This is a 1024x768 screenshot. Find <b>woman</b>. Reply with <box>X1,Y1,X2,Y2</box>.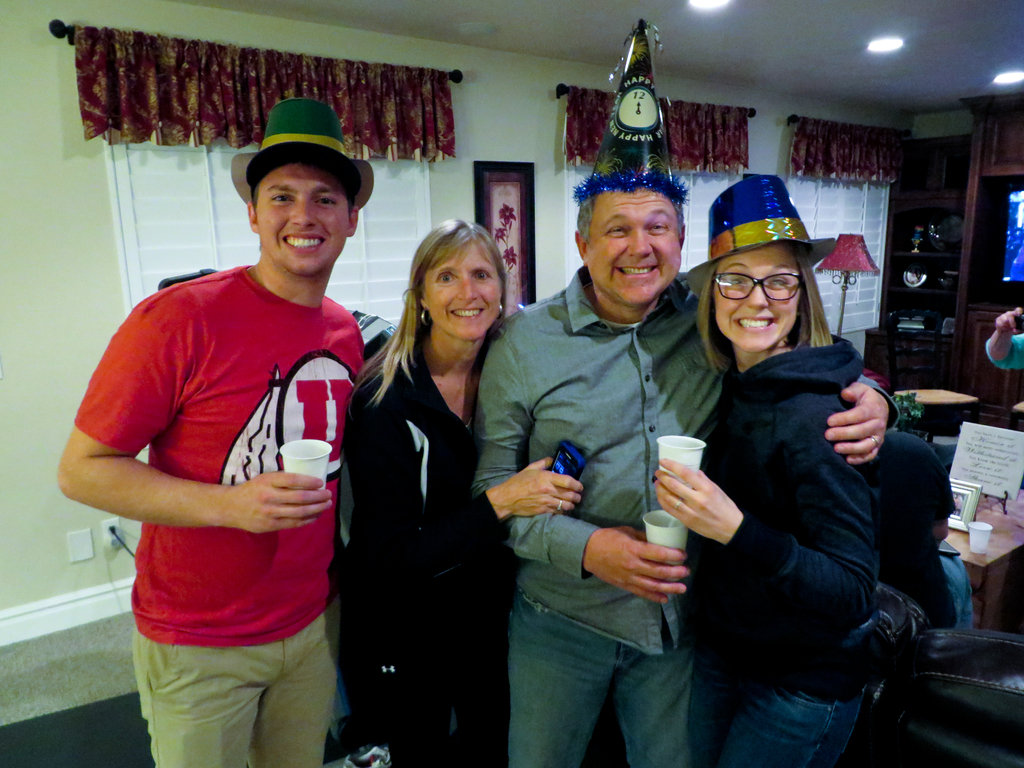
<box>318,218,587,767</box>.
